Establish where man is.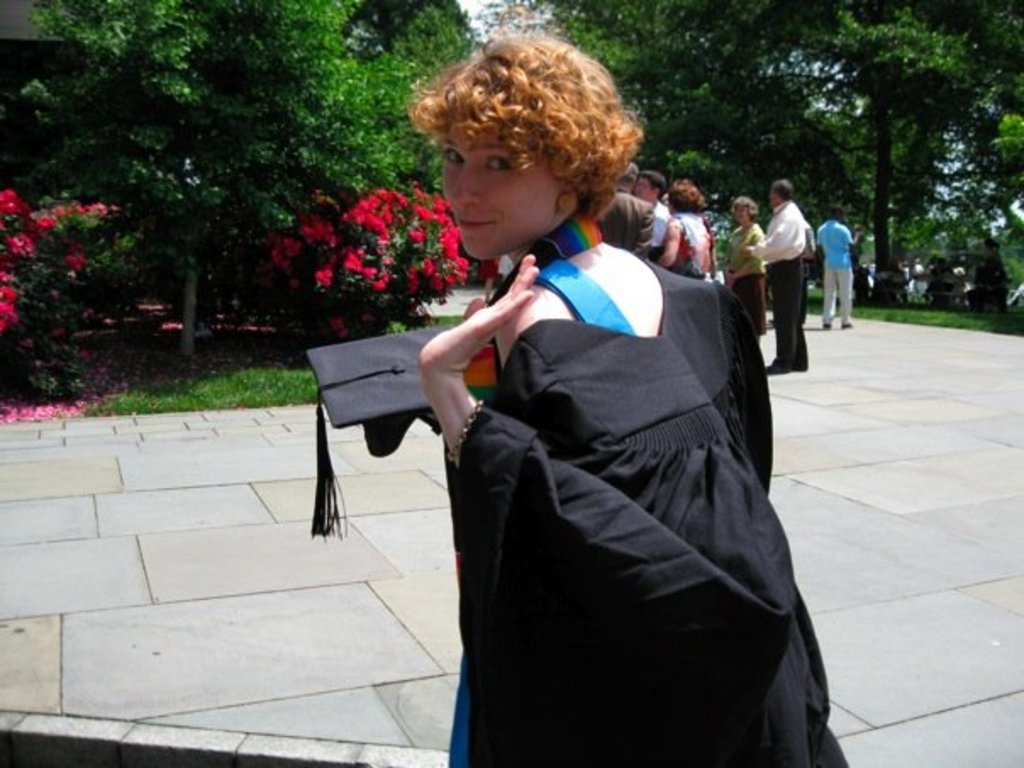
Established at <box>631,168,675,261</box>.
